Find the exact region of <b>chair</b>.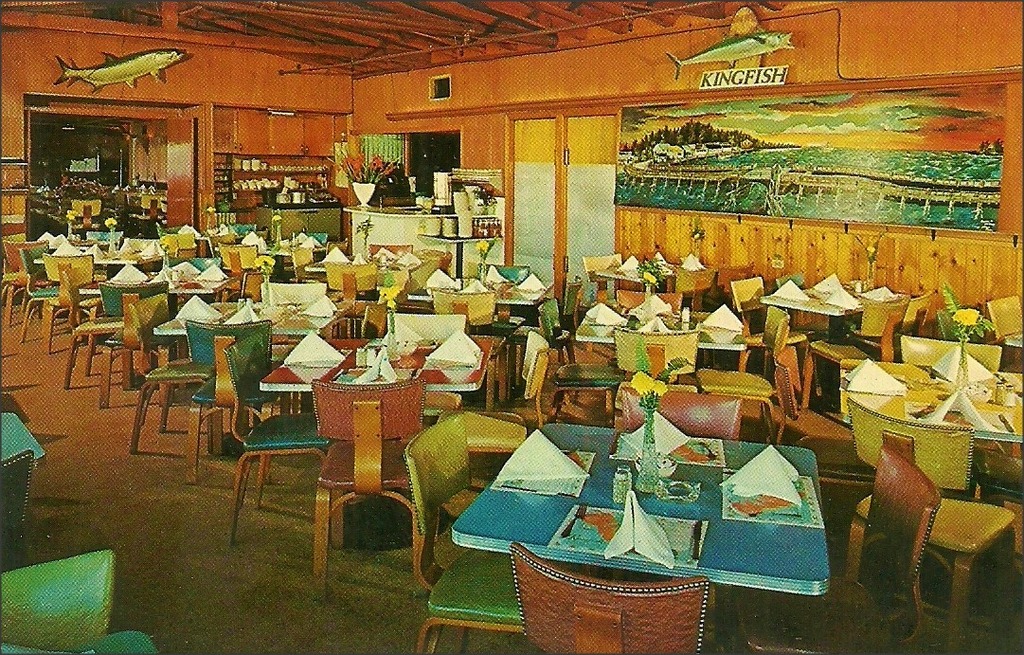
Exact region: bbox=[63, 270, 132, 390].
